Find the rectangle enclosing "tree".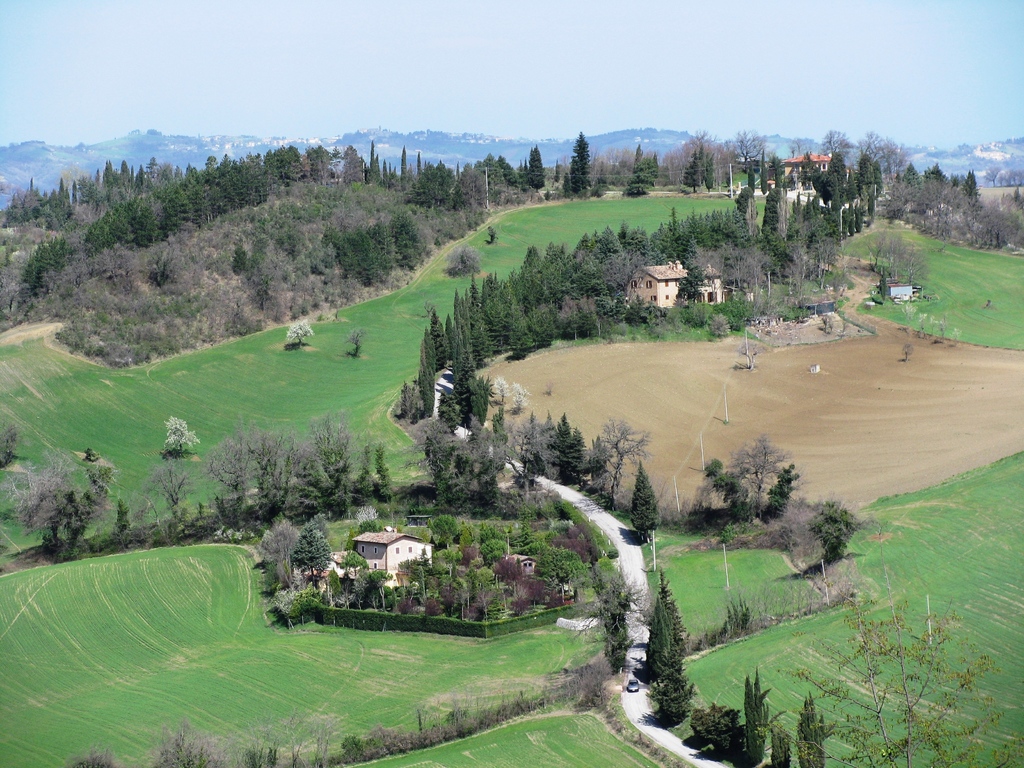
rect(658, 563, 691, 659).
